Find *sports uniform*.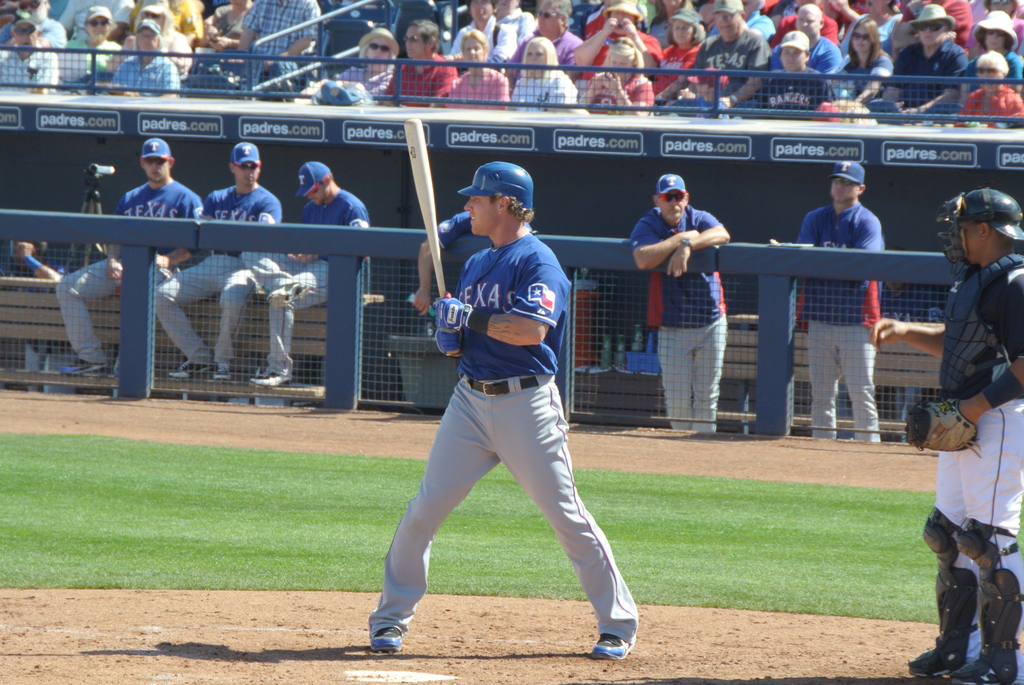
crop(368, 161, 636, 653).
